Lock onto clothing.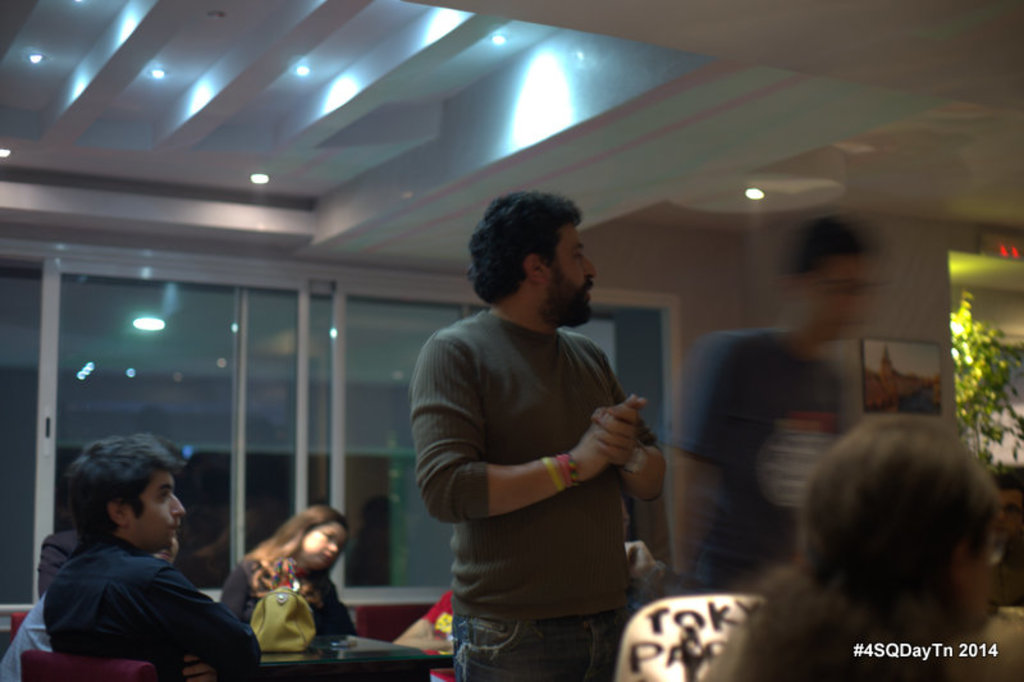
Locked: select_region(3, 600, 50, 681).
